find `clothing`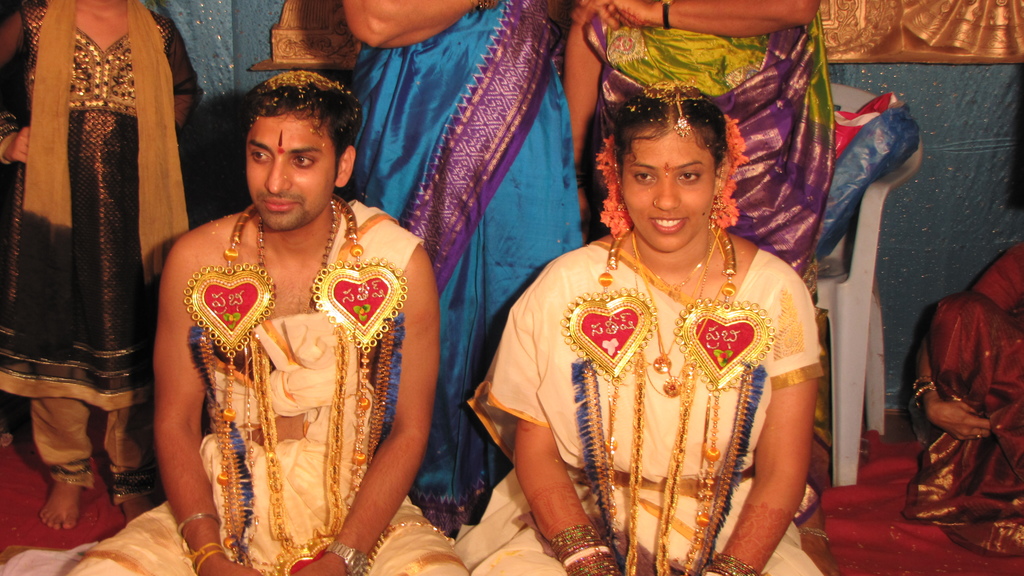
x1=349, y1=0, x2=584, y2=534
